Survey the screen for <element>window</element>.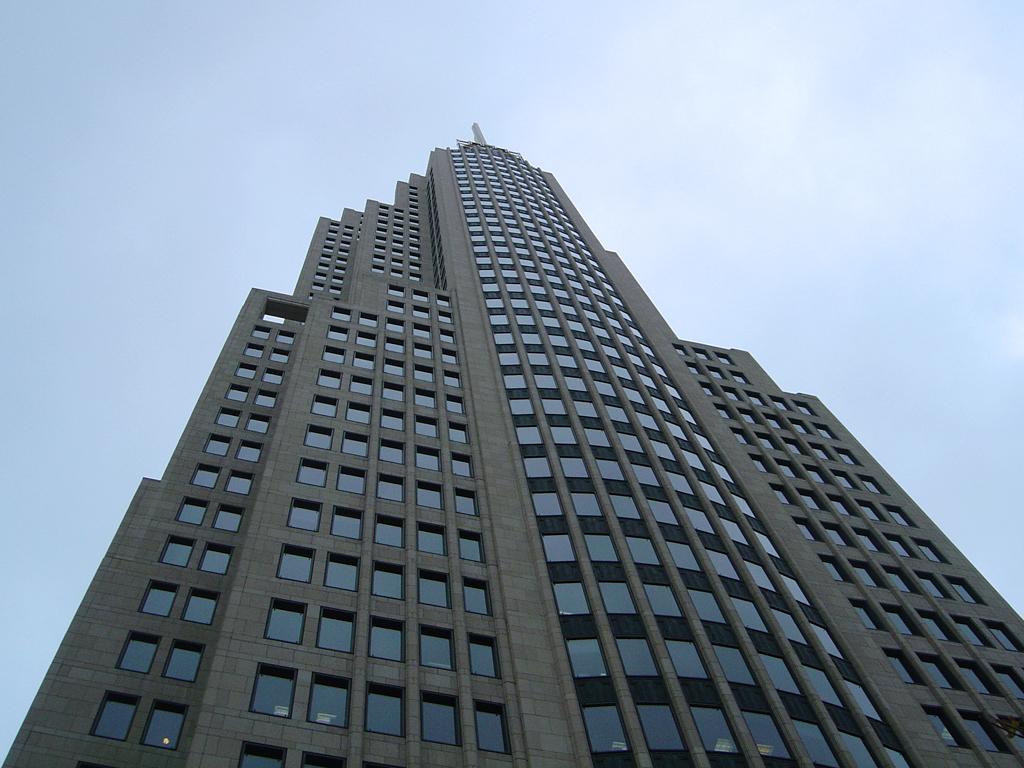
Survey found: x1=806, y1=469, x2=831, y2=485.
